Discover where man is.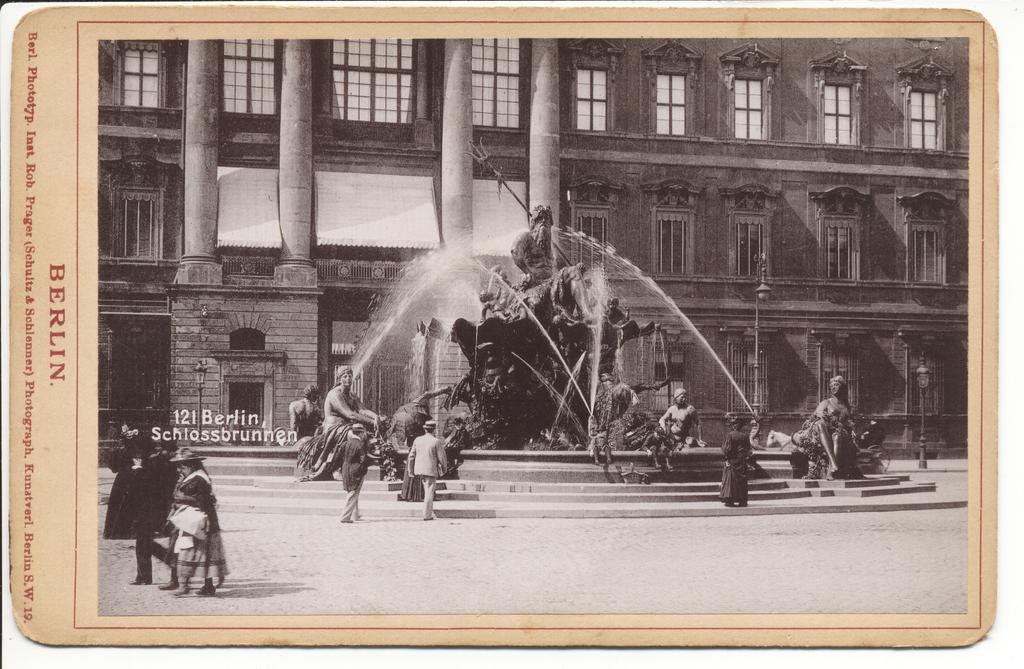
Discovered at {"left": 335, "top": 422, "right": 369, "bottom": 523}.
